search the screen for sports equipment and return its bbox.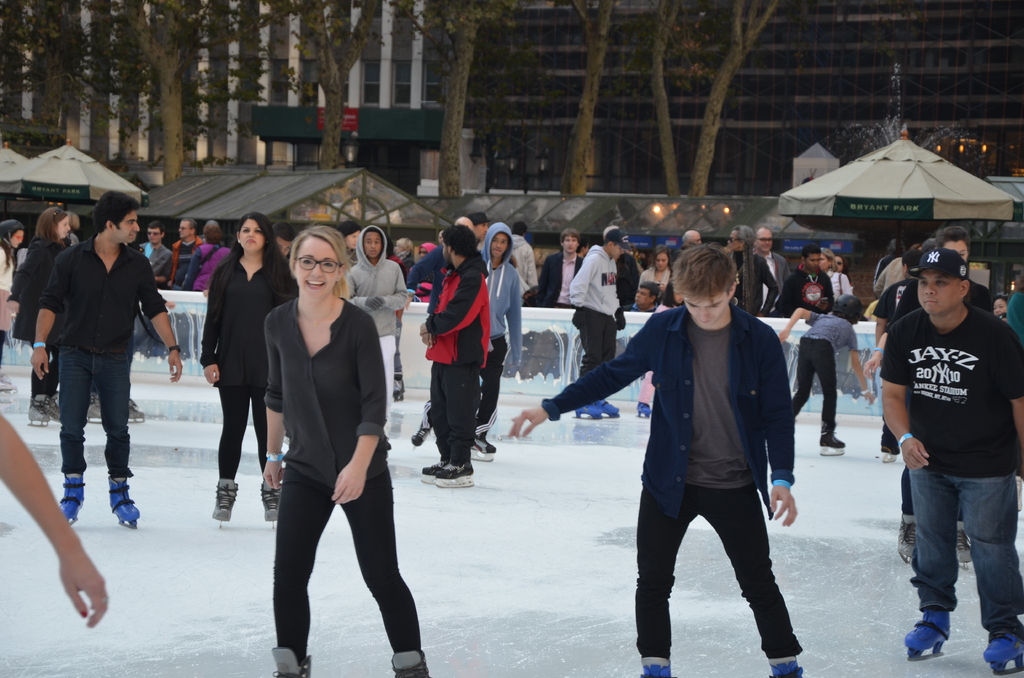
Found: 30 401 54 429.
